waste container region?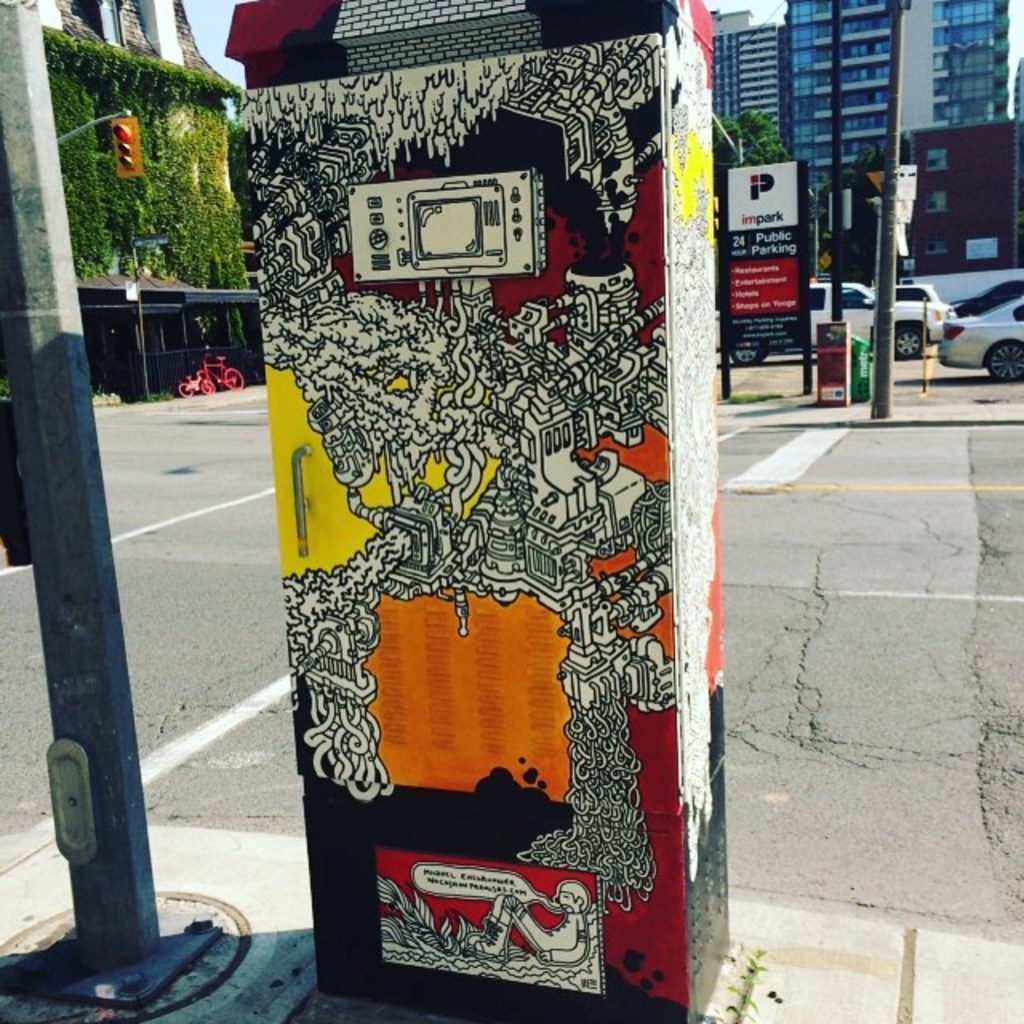
[851,334,878,408]
